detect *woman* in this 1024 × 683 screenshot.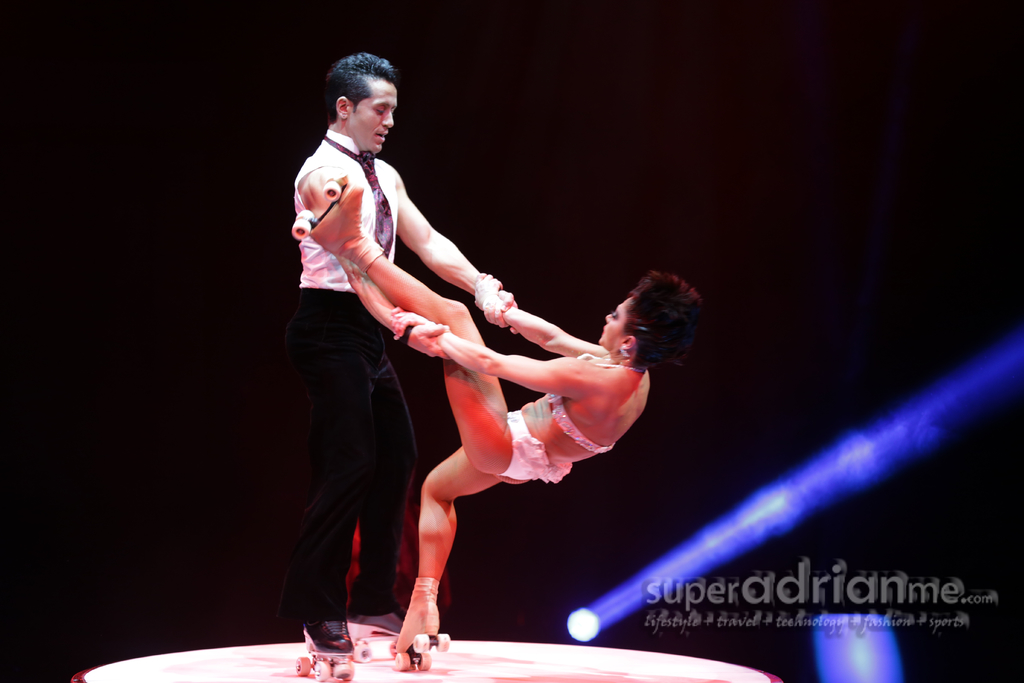
Detection: <region>313, 170, 703, 682</region>.
